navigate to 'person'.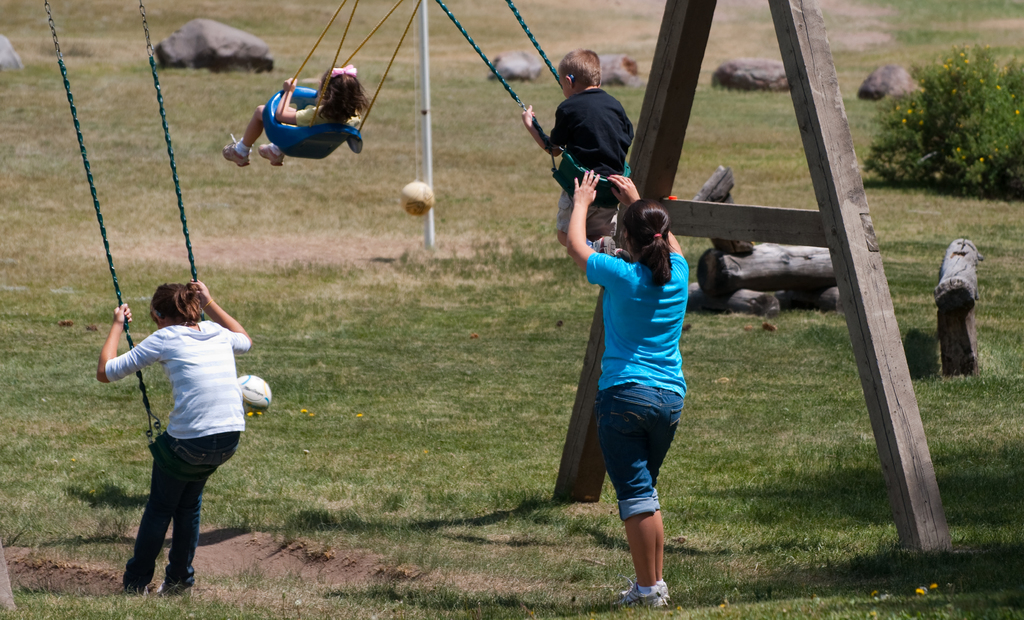
Navigation target: 519/46/631/259.
